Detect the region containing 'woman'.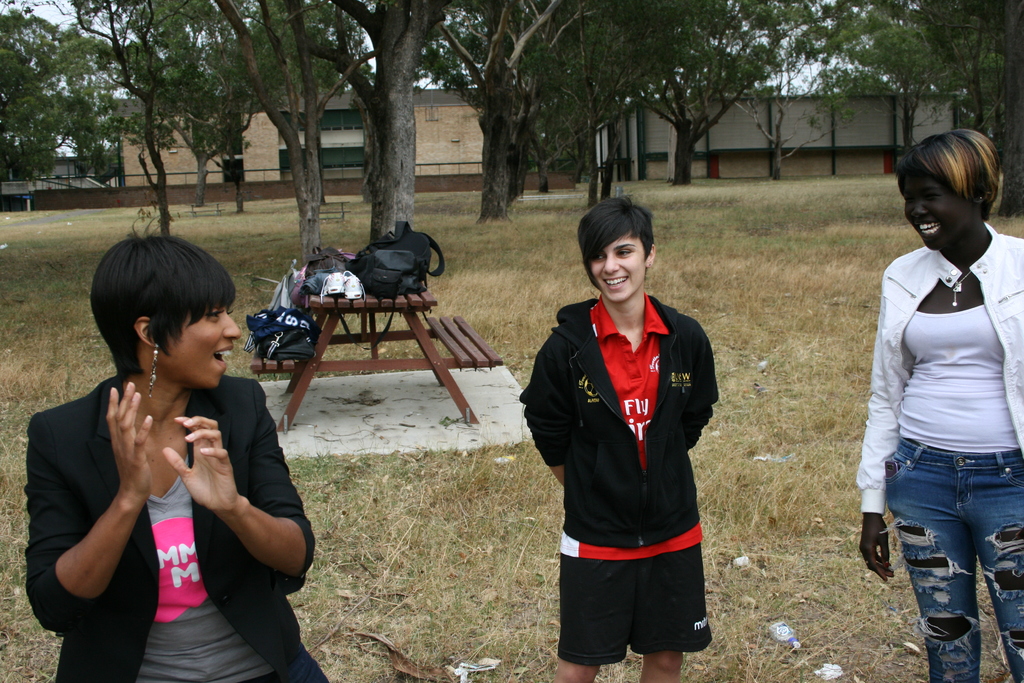
[518,195,720,682].
